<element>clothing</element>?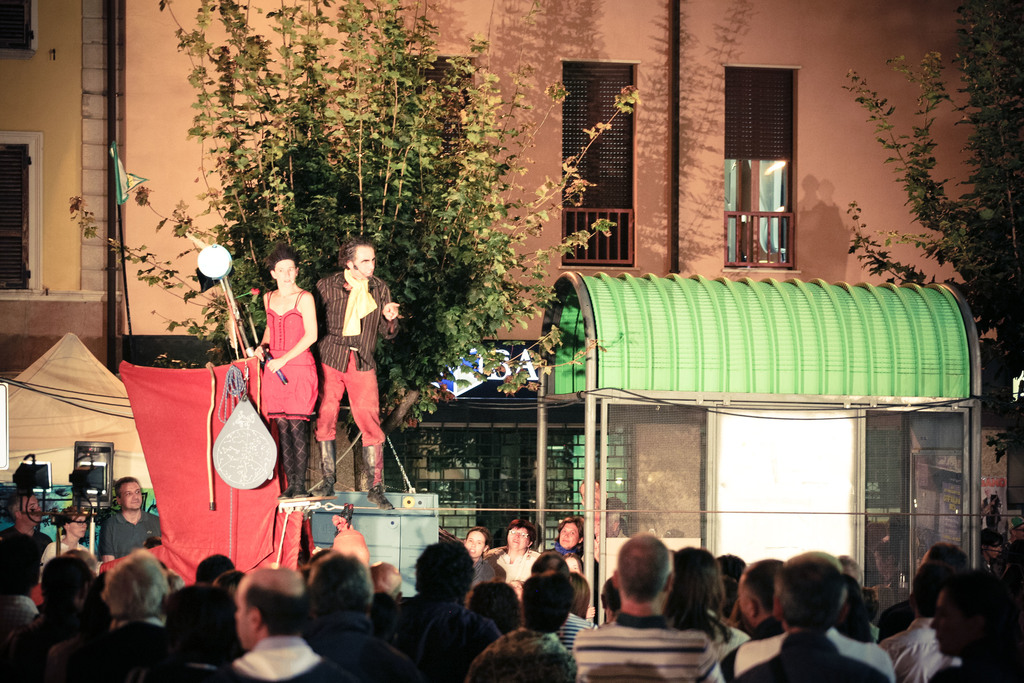
[x1=312, y1=246, x2=385, y2=479]
